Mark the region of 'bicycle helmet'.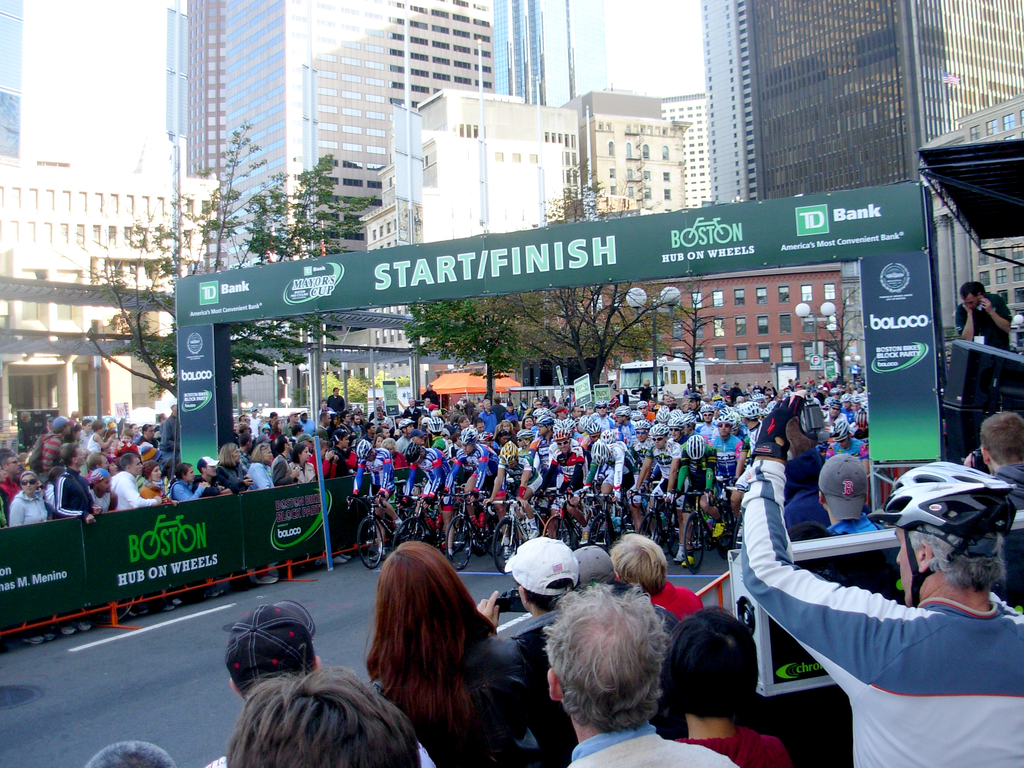
Region: box(531, 408, 552, 417).
